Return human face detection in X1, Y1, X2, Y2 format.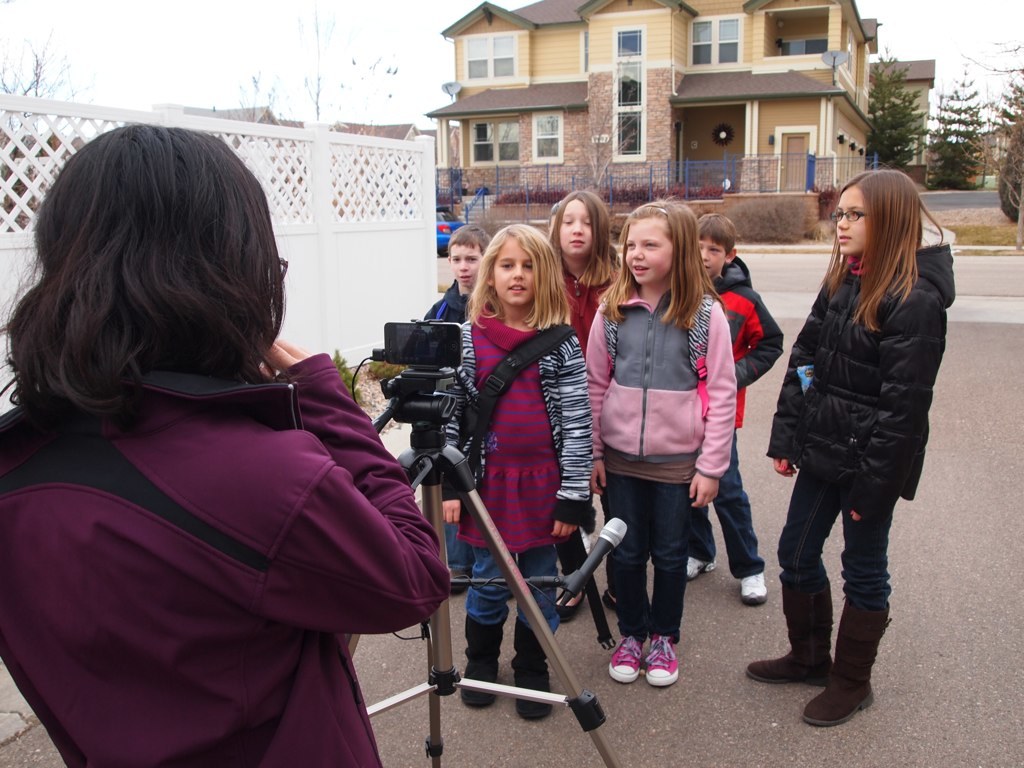
491, 248, 535, 302.
